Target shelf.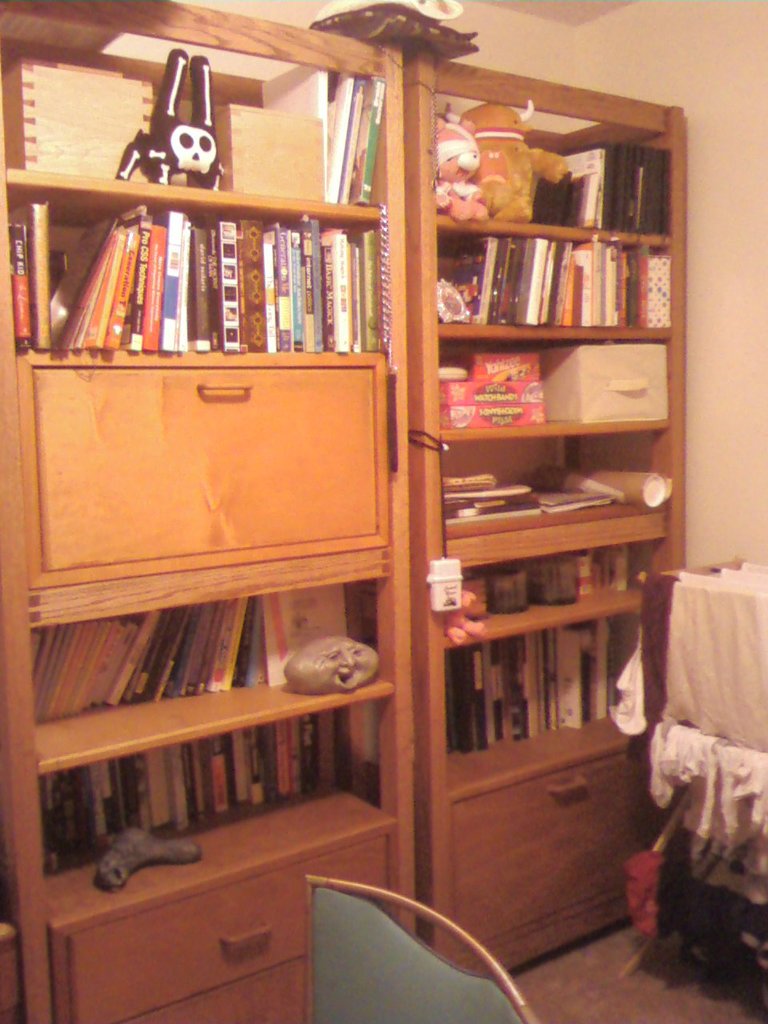
Target region: left=427, top=222, right=693, bottom=350.
